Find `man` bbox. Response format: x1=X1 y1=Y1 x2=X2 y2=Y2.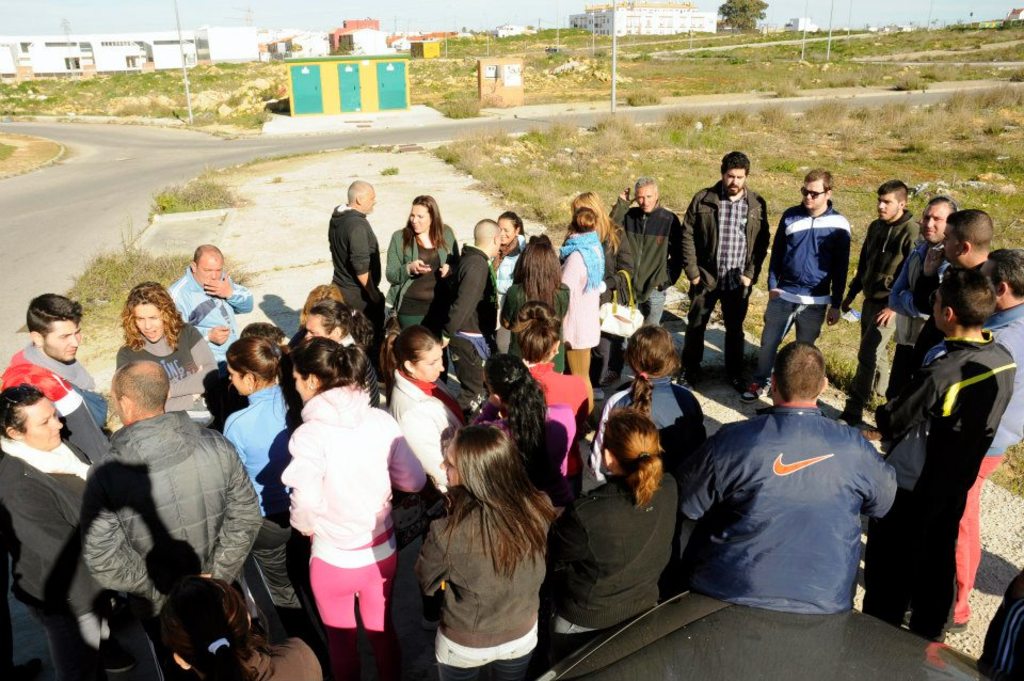
x1=438 y1=220 x2=495 y2=383.
